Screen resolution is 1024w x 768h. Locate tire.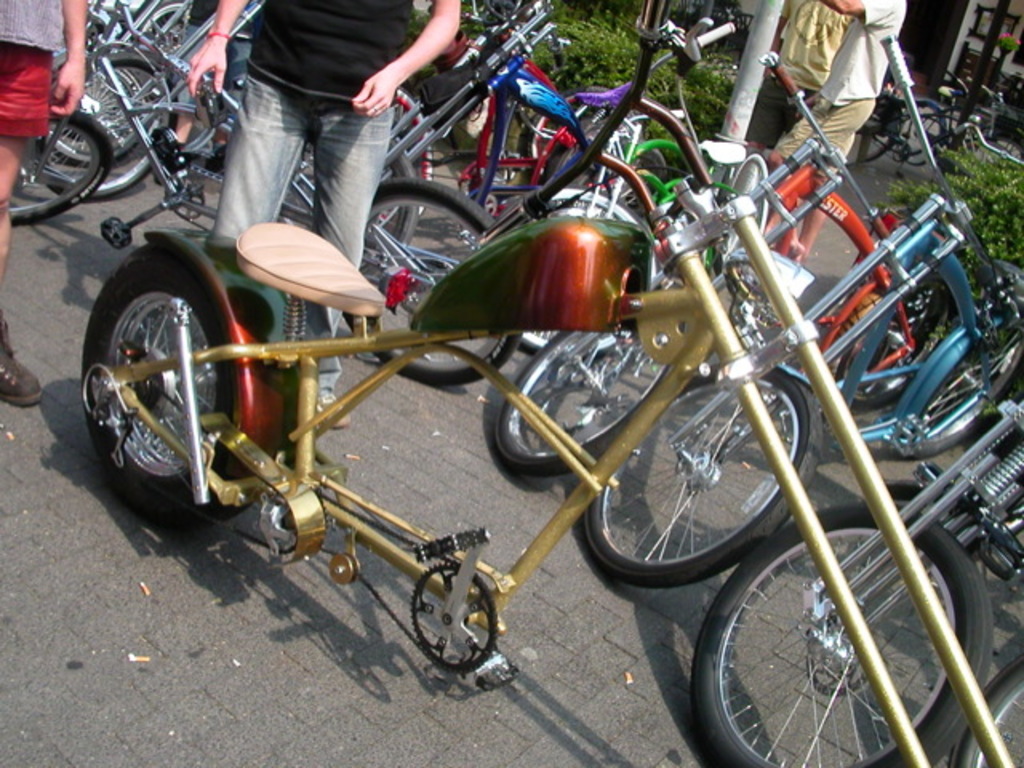
<bbox>27, 53, 171, 189</bbox>.
